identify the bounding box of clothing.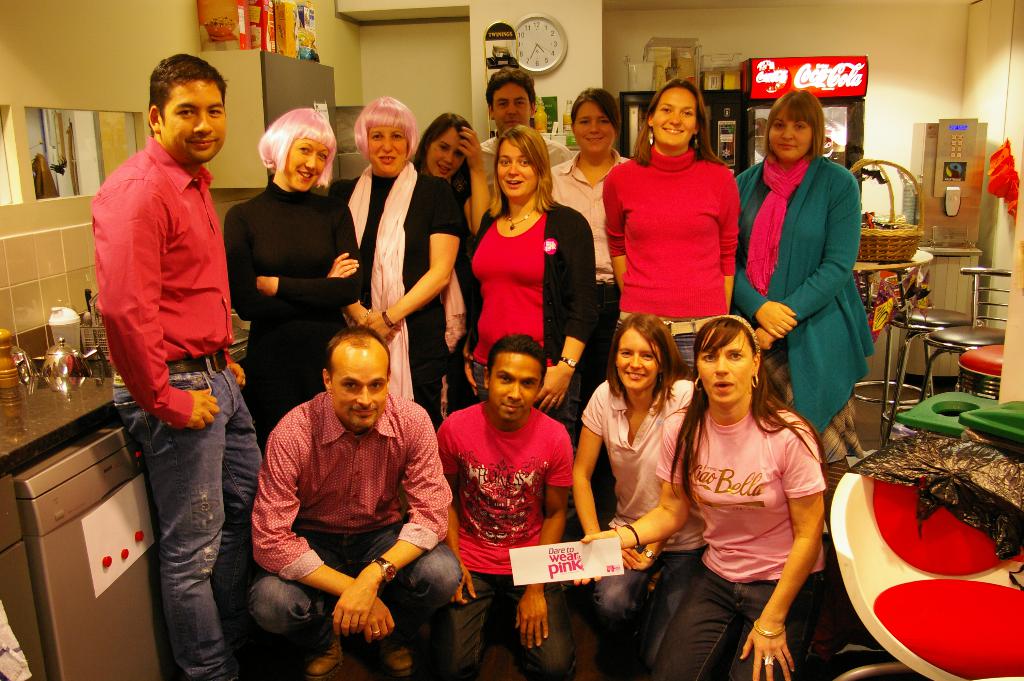
rect(322, 157, 468, 415).
